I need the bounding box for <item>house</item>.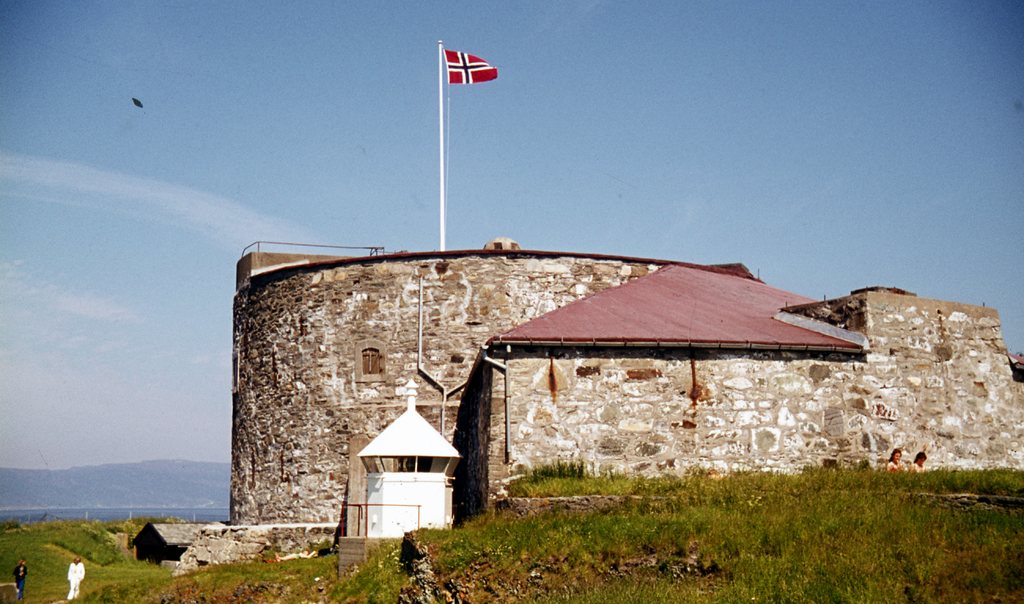
Here it is: 227 240 1023 519.
